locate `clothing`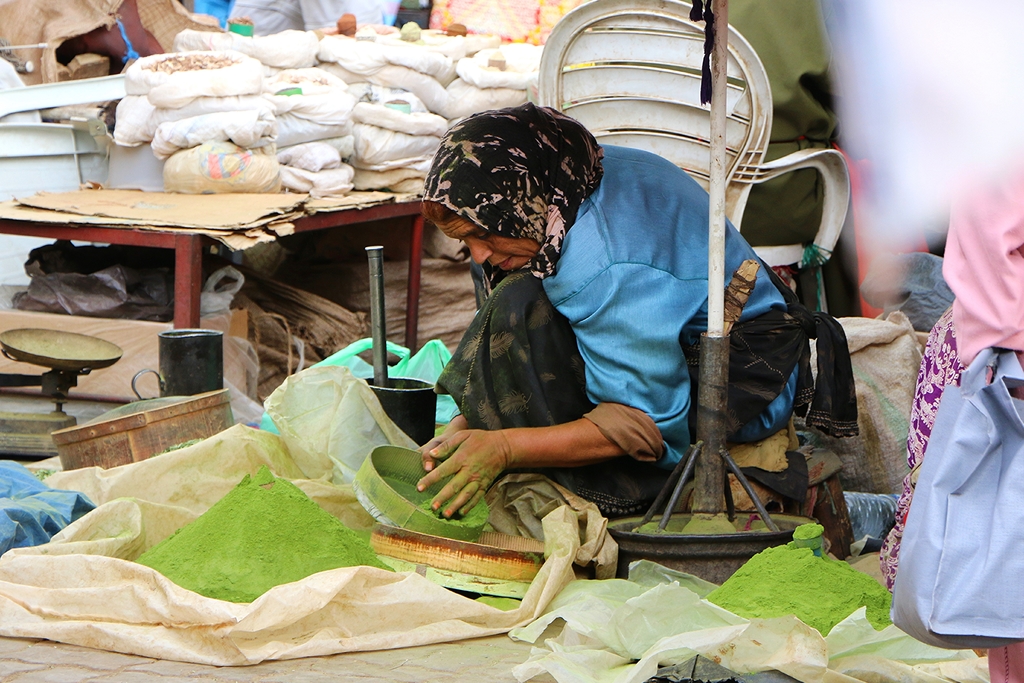
{"left": 879, "top": 152, "right": 1023, "bottom": 682}
